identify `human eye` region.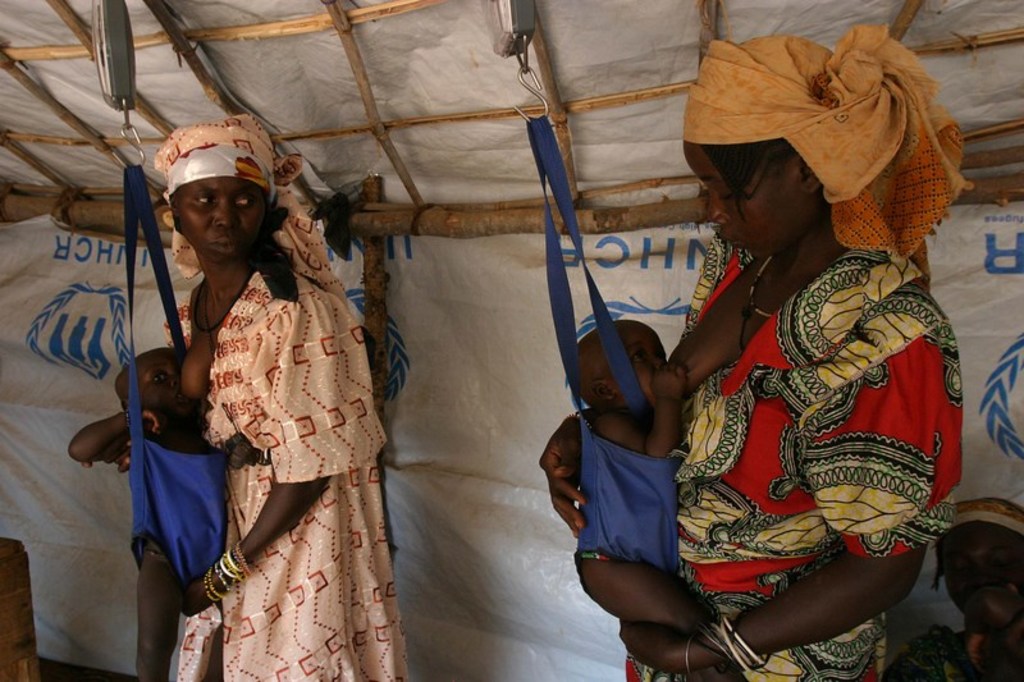
Region: detection(193, 192, 215, 210).
